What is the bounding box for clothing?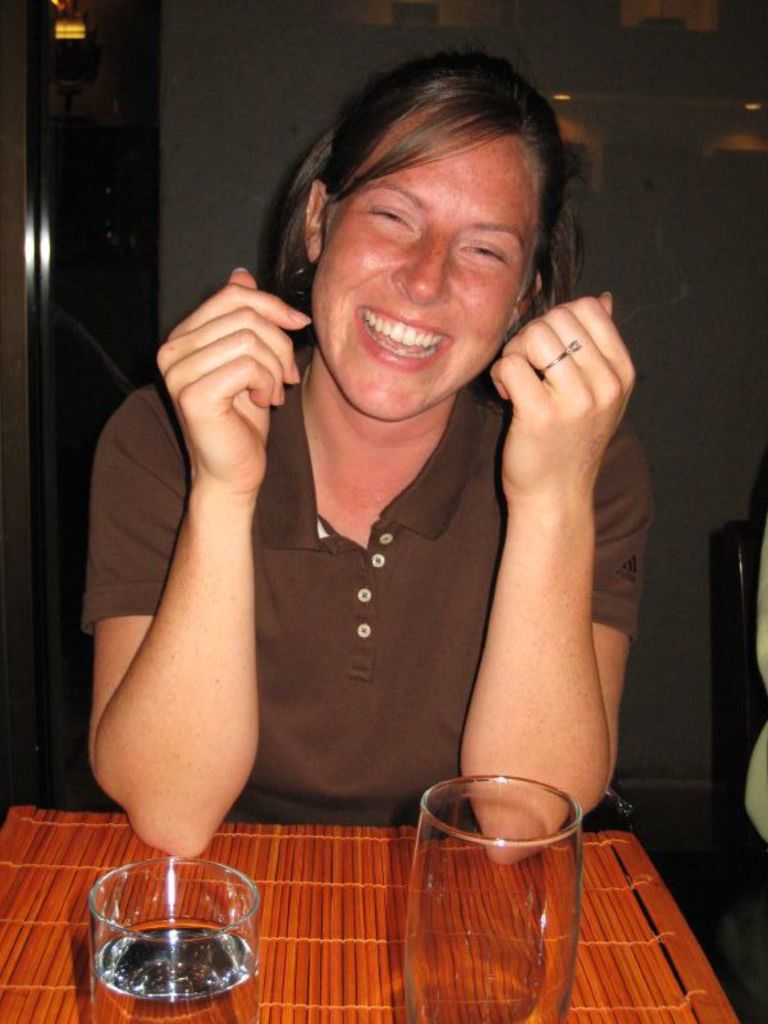
left=81, top=314, right=645, bottom=840.
